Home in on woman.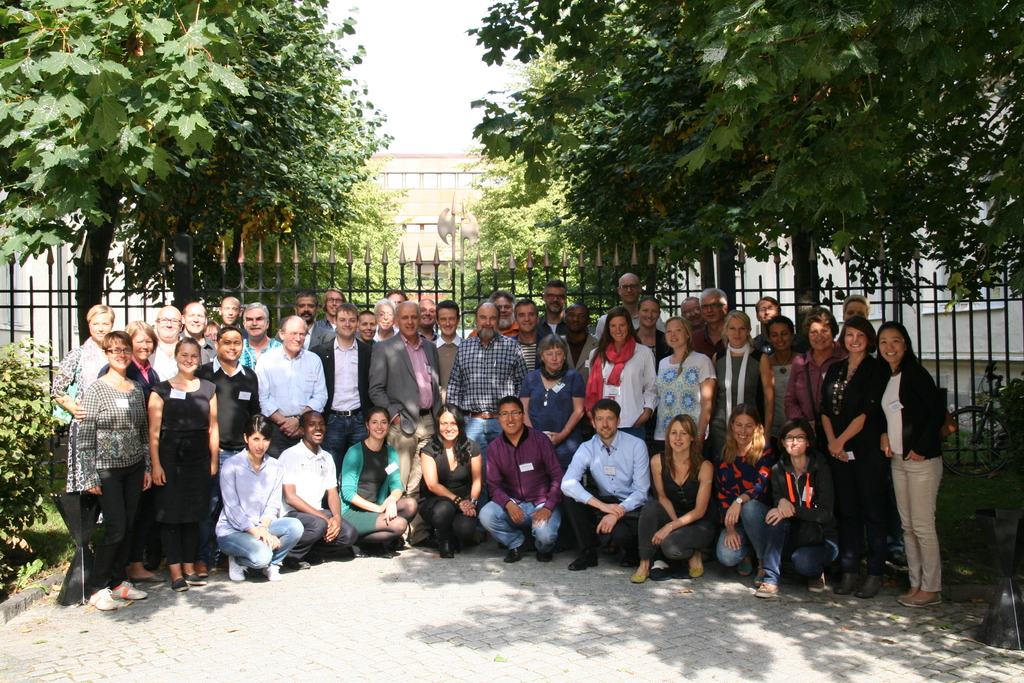
Homed in at bbox=[865, 327, 956, 605].
